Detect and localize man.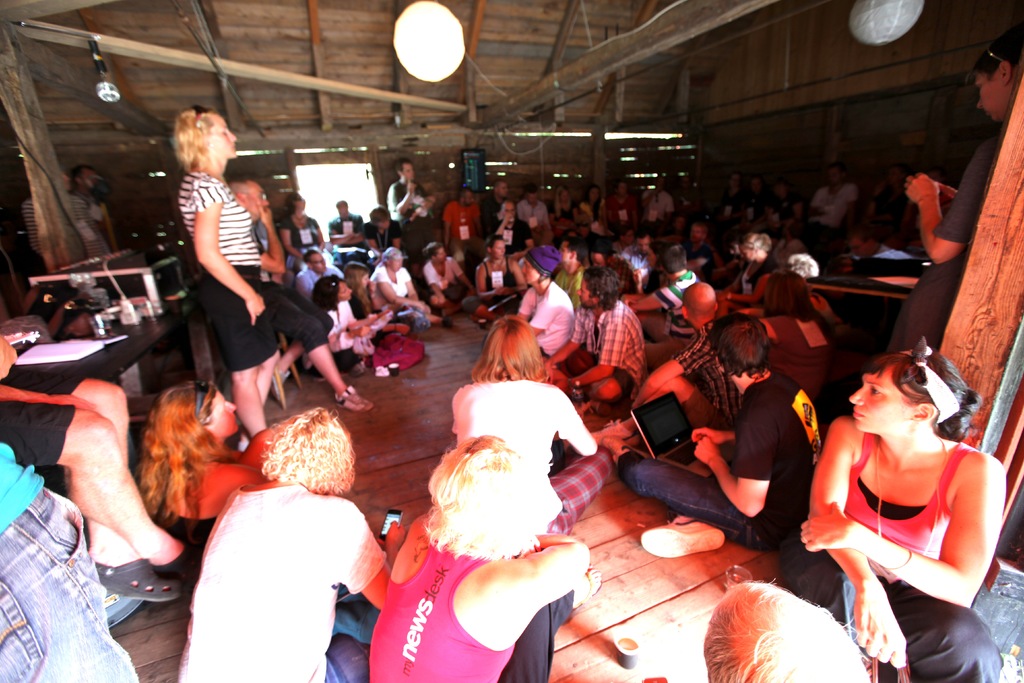
Localized at [x1=518, y1=190, x2=551, y2=233].
